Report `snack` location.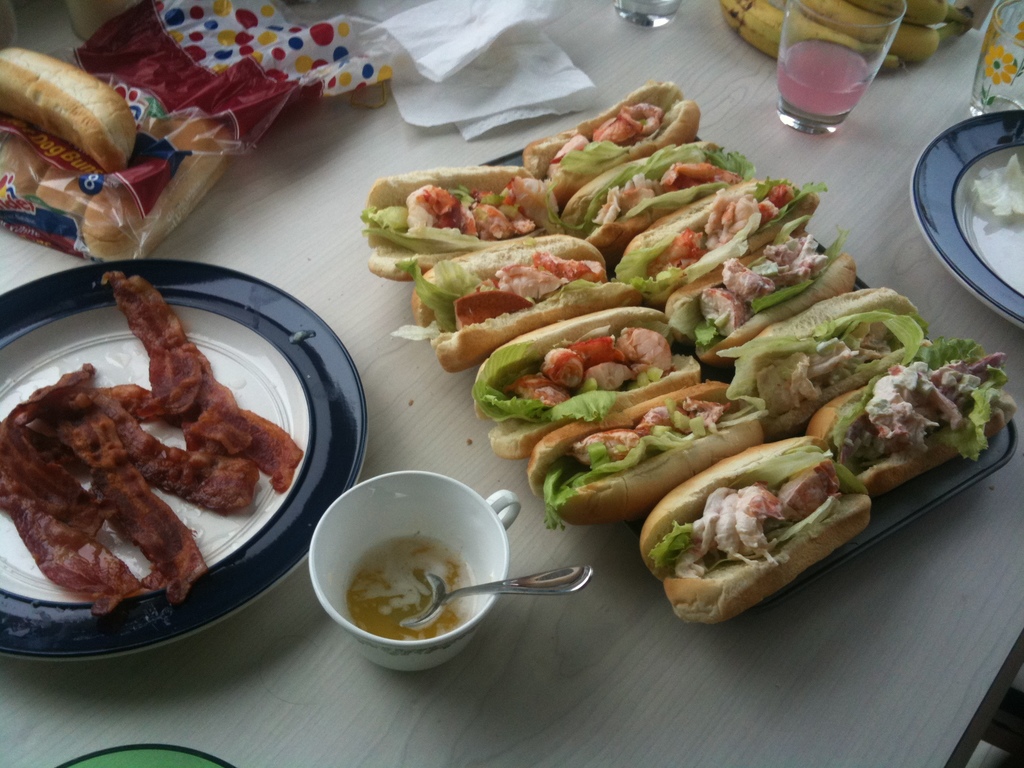
Report: 637, 433, 879, 624.
